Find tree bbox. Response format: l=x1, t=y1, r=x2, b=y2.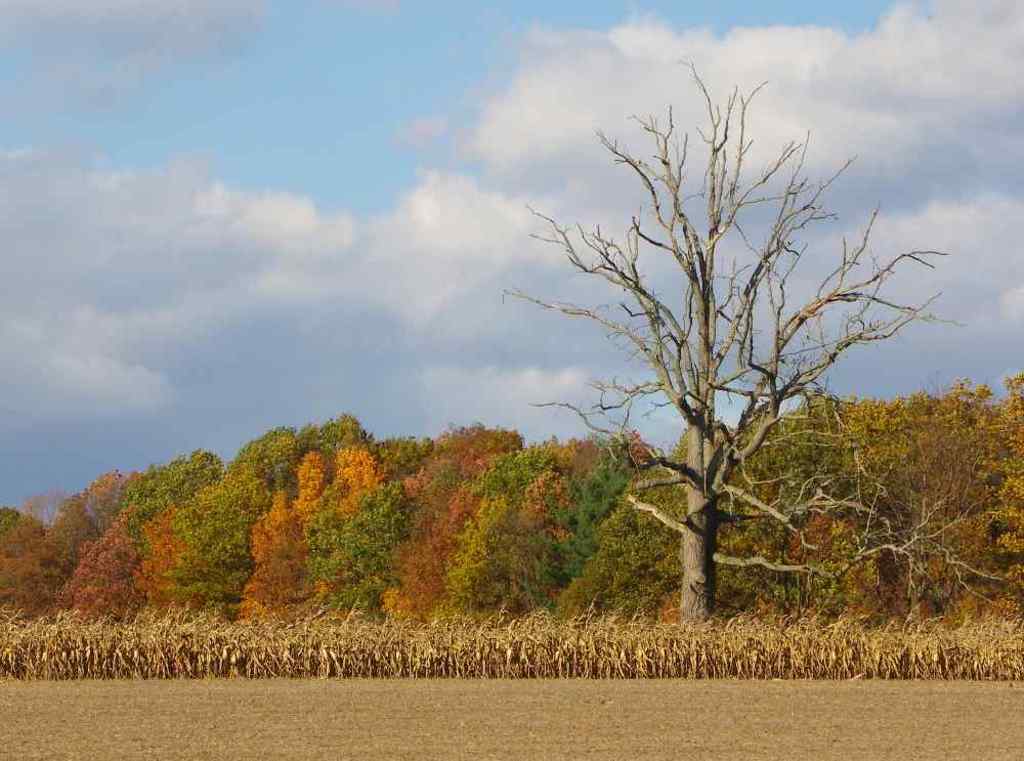
l=27, t=493, r=58, b=540.
